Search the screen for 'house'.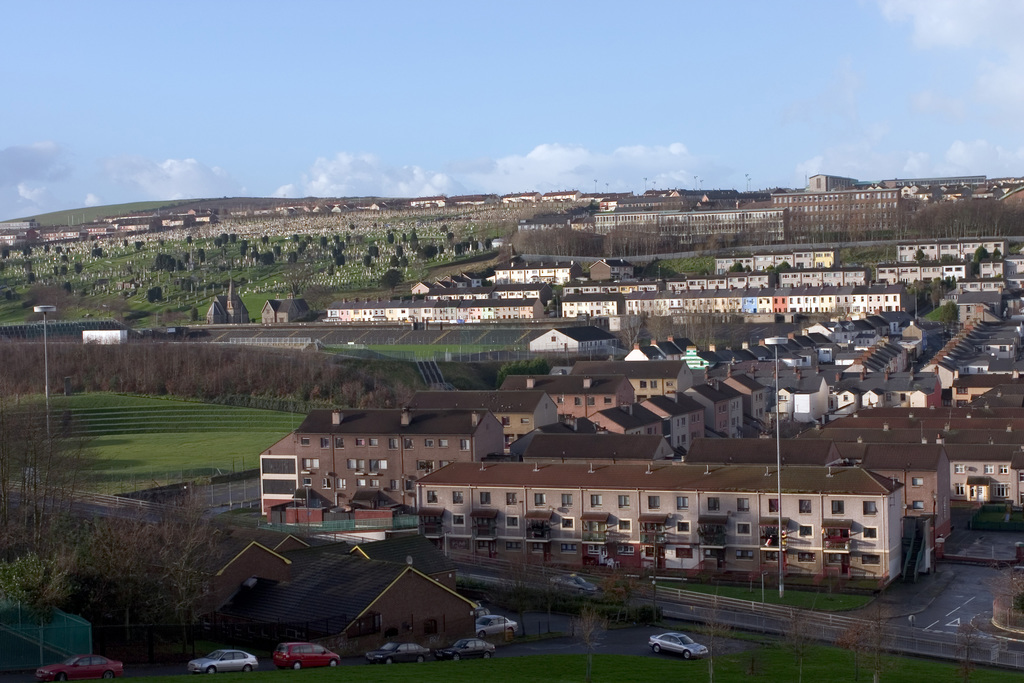
Found at (left=0, top=215, right=42, bottom=235).
